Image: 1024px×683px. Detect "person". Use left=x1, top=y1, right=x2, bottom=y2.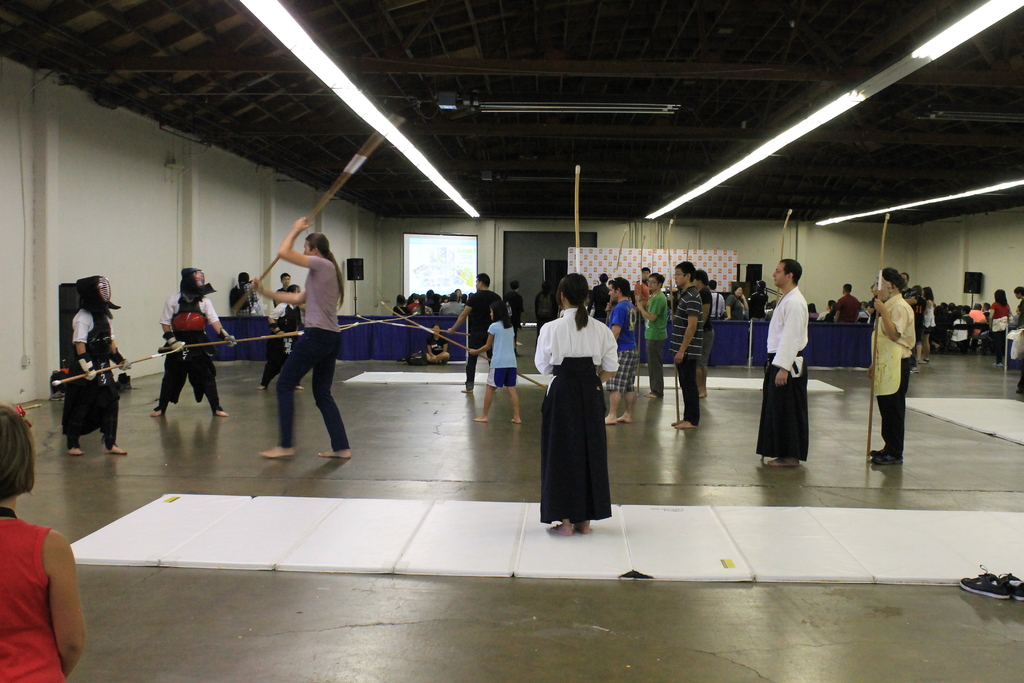
left=636, top=263, right=657, bottom=355.
